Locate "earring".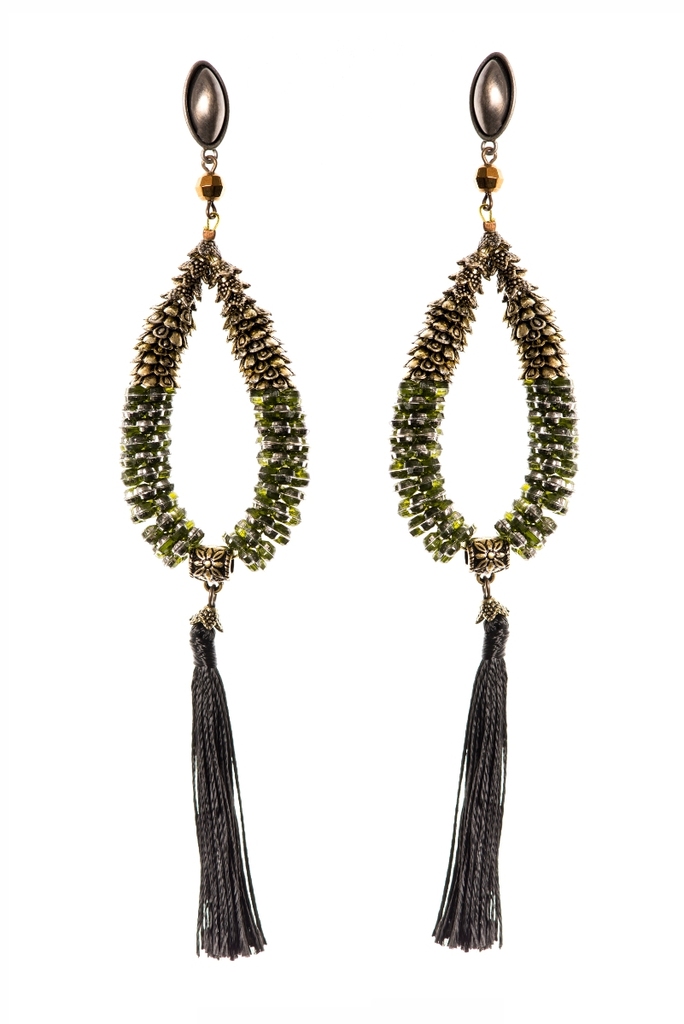
Bounding box: [119, 55, 306, 964].
